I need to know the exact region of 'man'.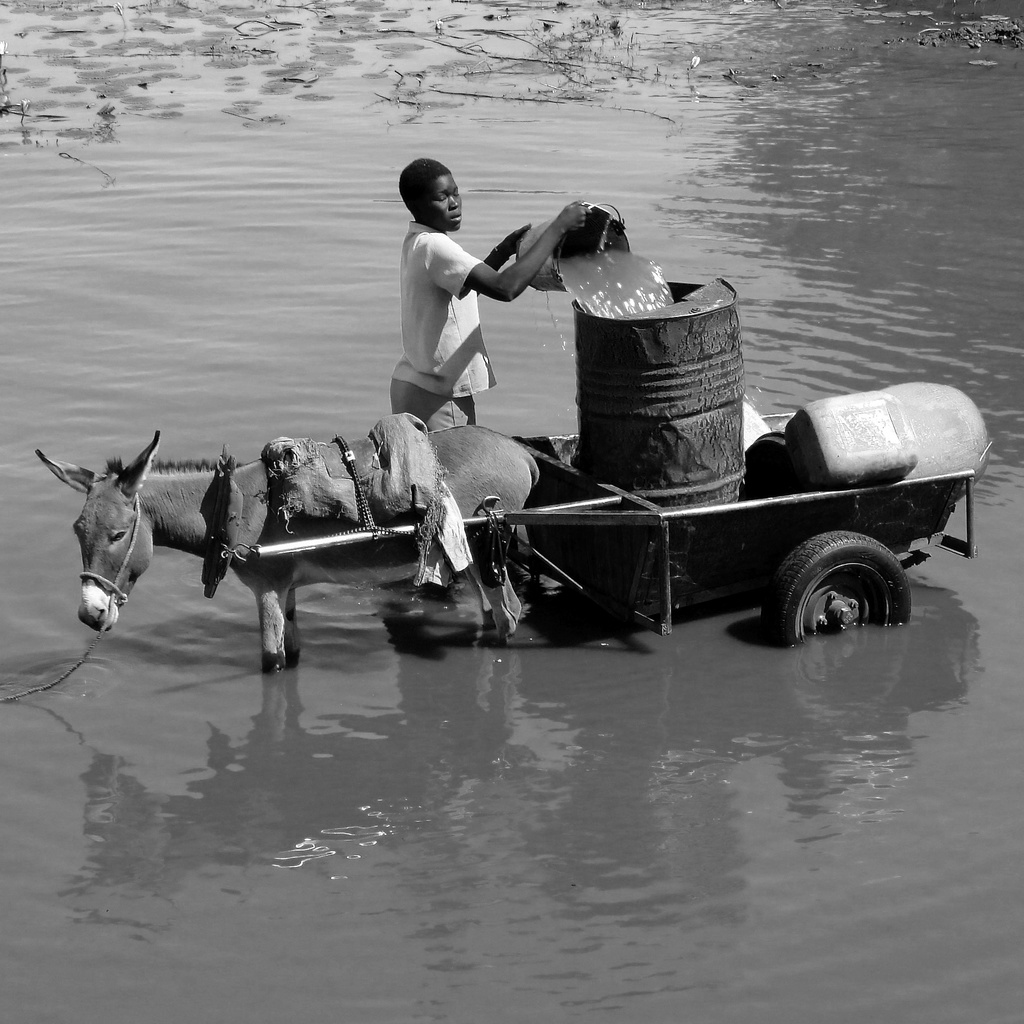
Region: locate(376, 152, 559, 452).
